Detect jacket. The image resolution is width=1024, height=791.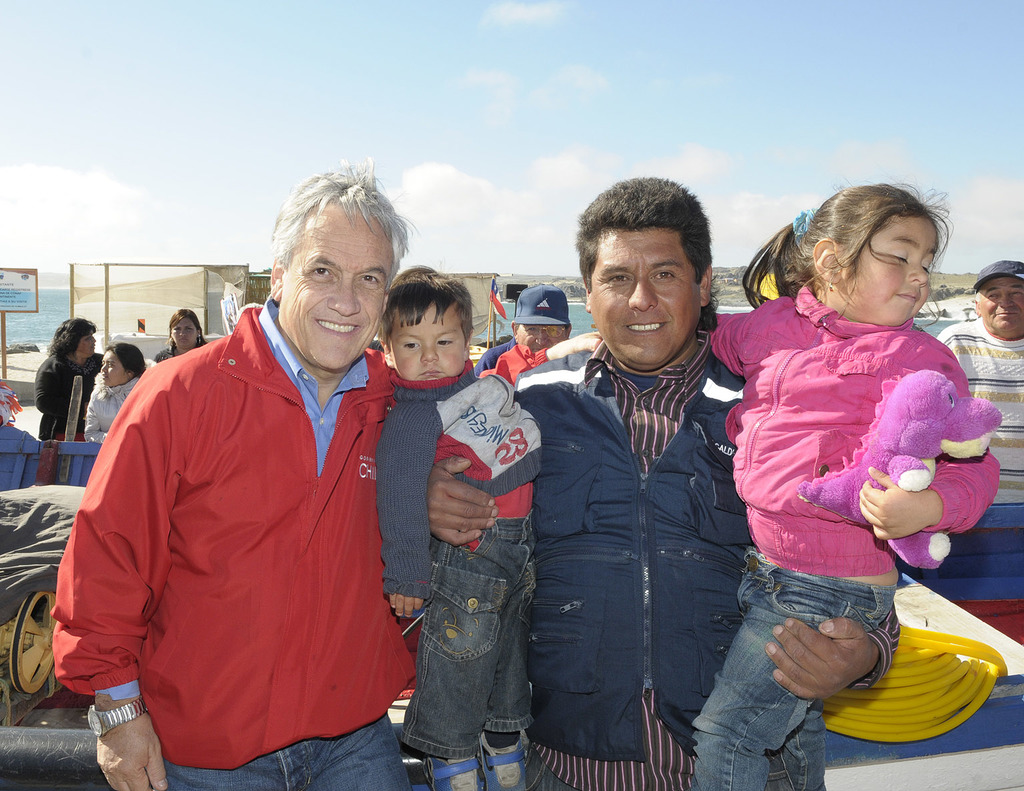
<bbox>706, 285, 993, 586</bbox>.
